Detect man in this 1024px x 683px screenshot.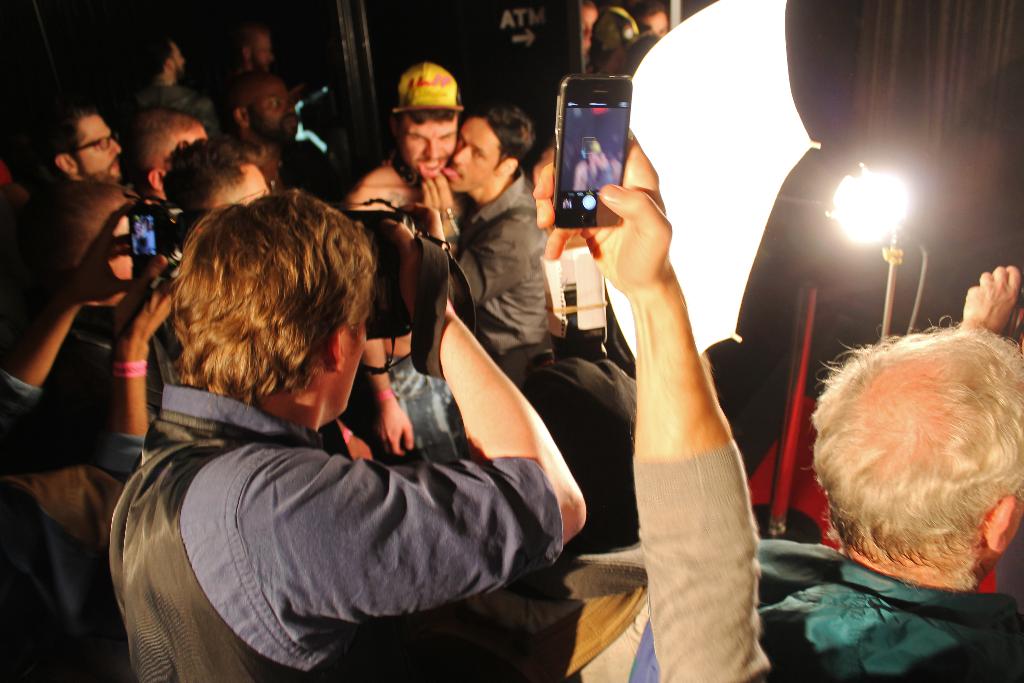
Detection: [562, 319, 1023, 682].
